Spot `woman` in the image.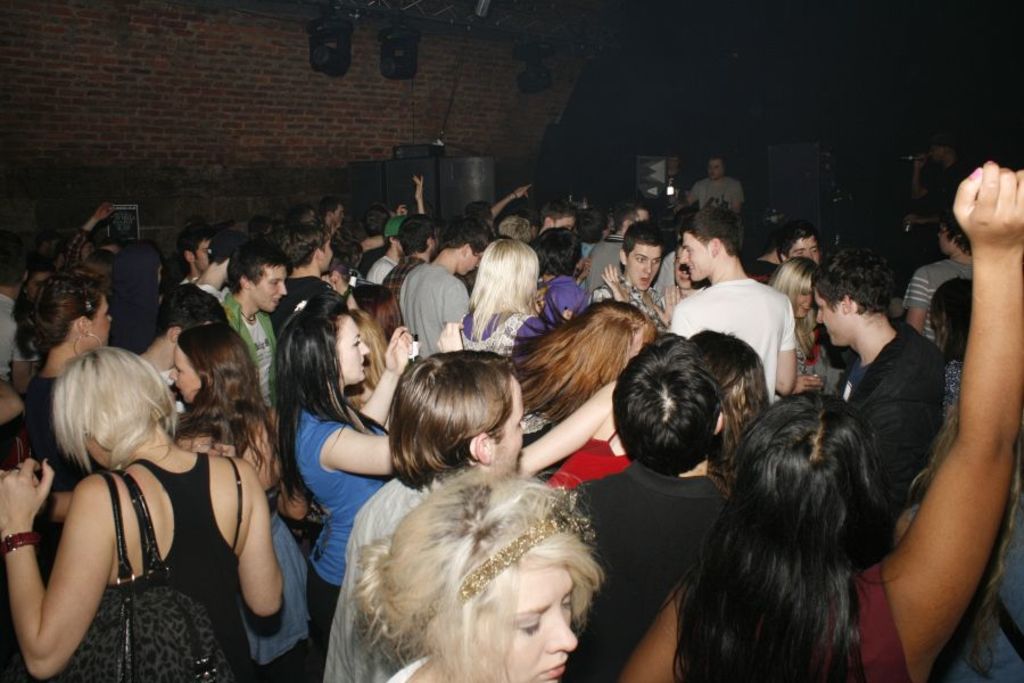
`woman` found at crop(621, 151, 1023, 682).
